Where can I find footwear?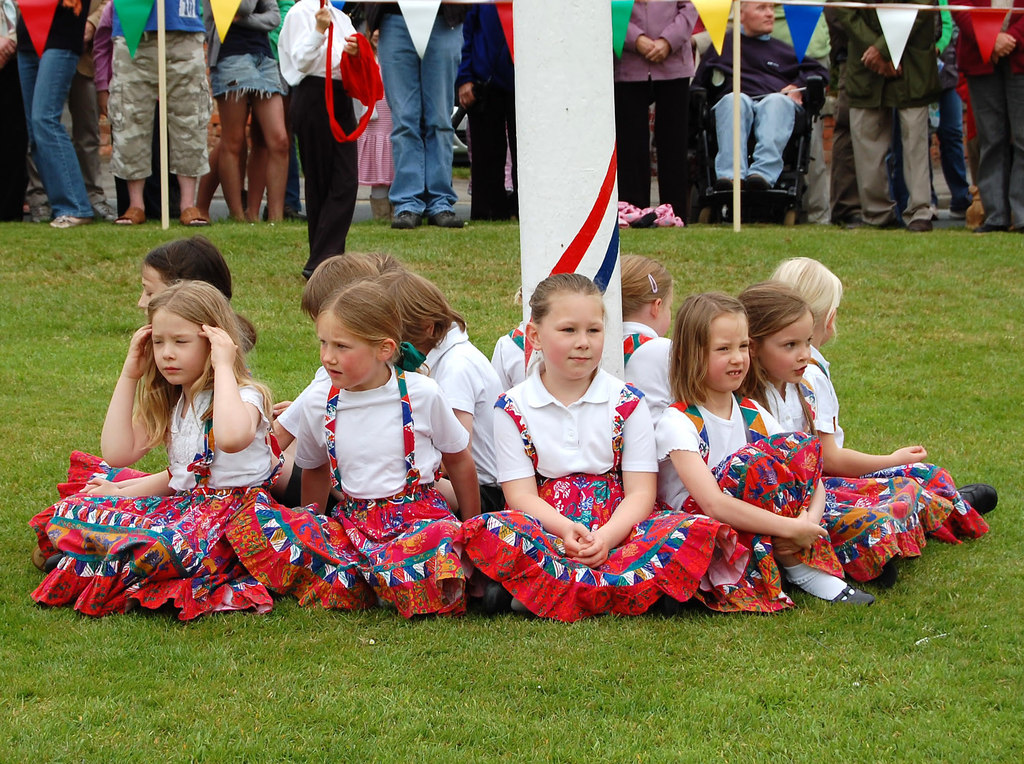
You can find it at <box>901,215,941,233</box>.
